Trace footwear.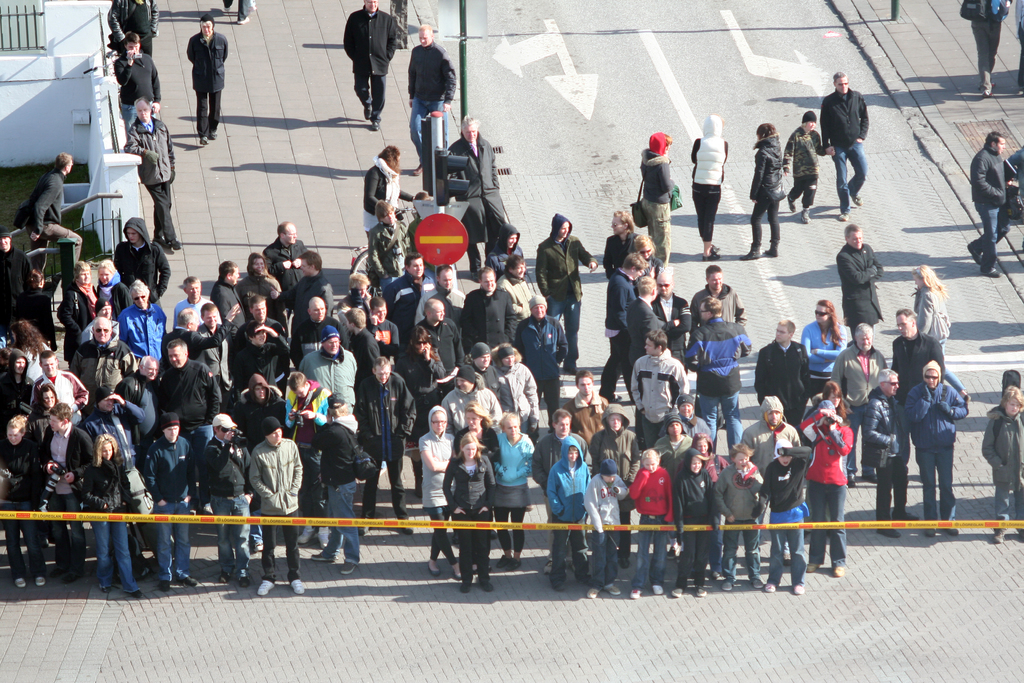
Traced to {"left": 340, "top": 559, "right": 358, "bottom": 575}.
